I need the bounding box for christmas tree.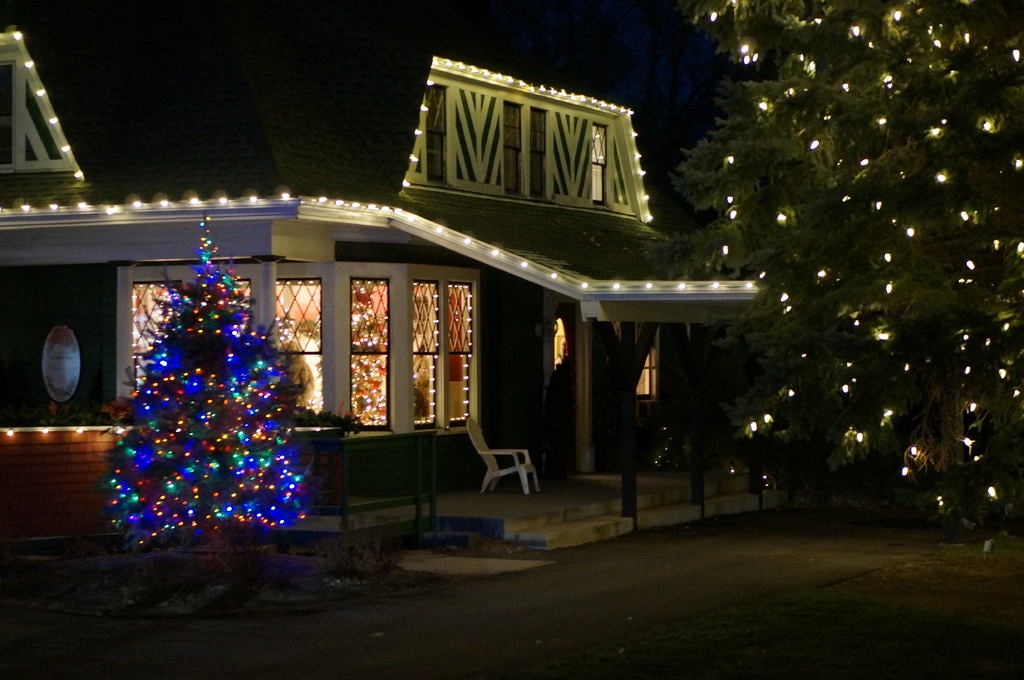
Here it is: {"left": 102, "top": 207, "right": 307, "bottom": 563}.
